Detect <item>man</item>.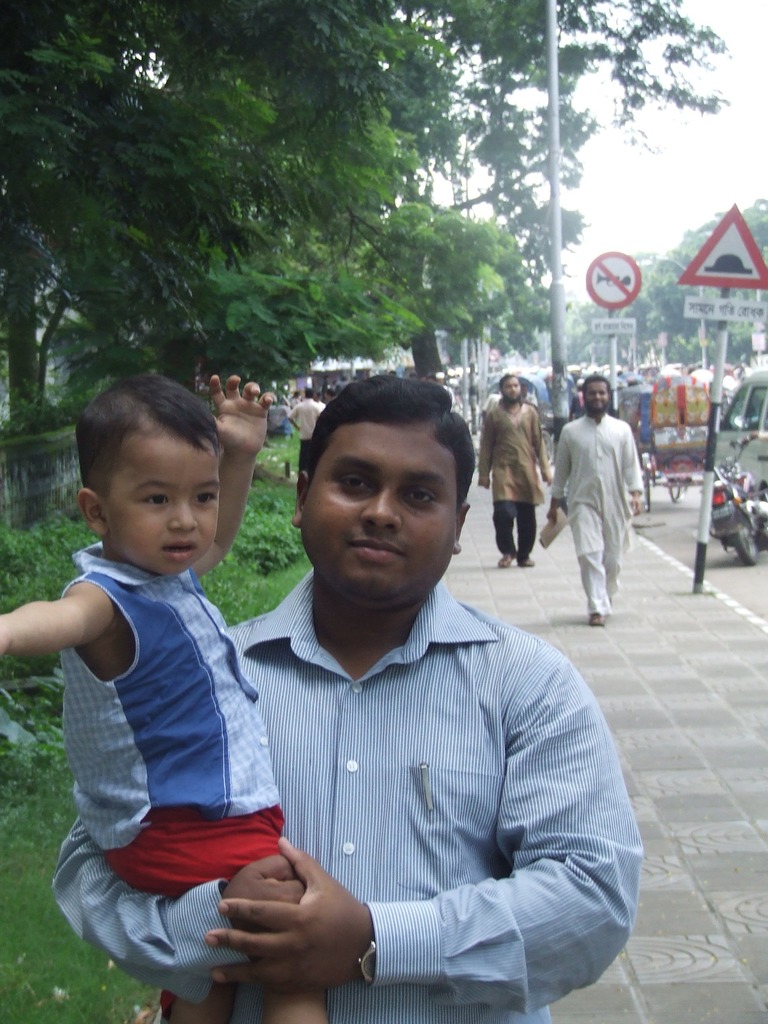
Detected at <box>286,389,300,412</box>.
